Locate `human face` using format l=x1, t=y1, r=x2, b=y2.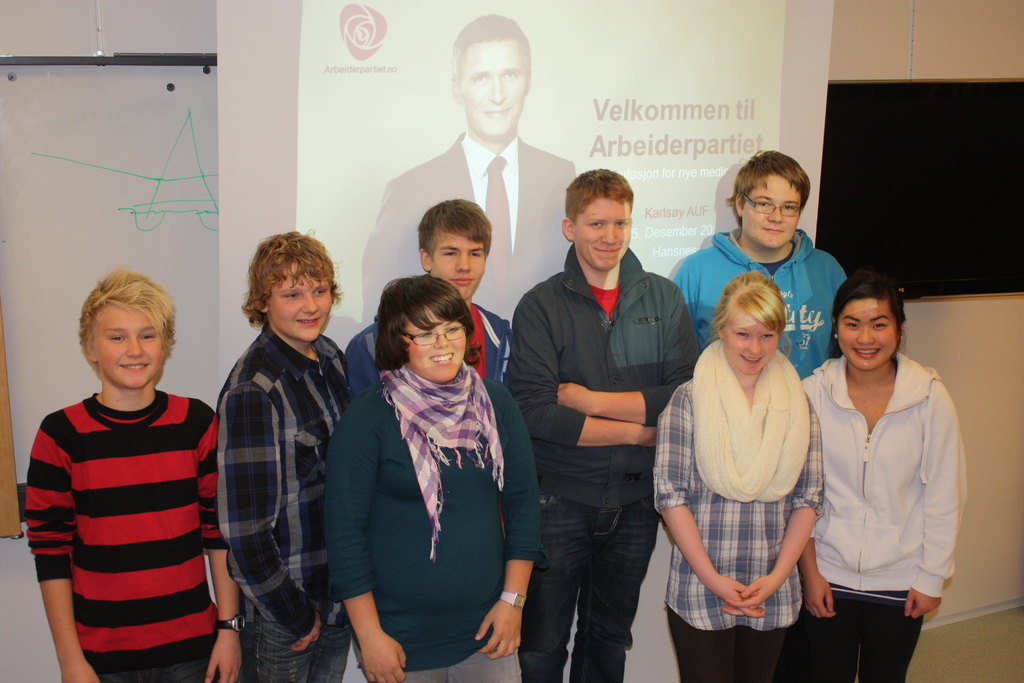
l=740, t=172, r=805, b=250.
